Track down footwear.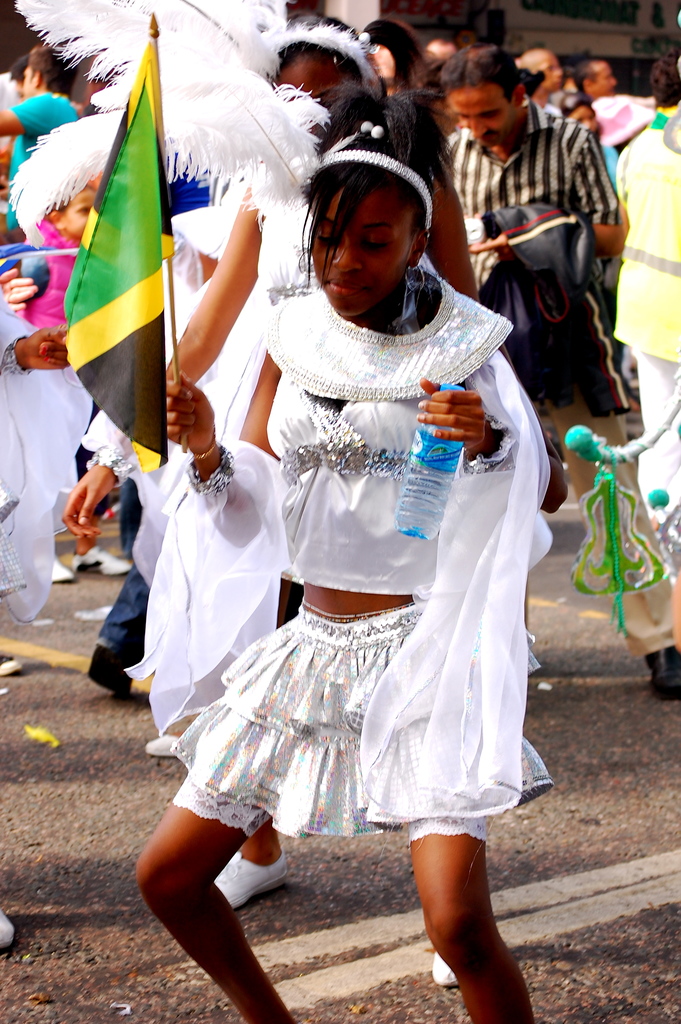
Tracked to x1=643 y1=646 x2=680 y2=700.
